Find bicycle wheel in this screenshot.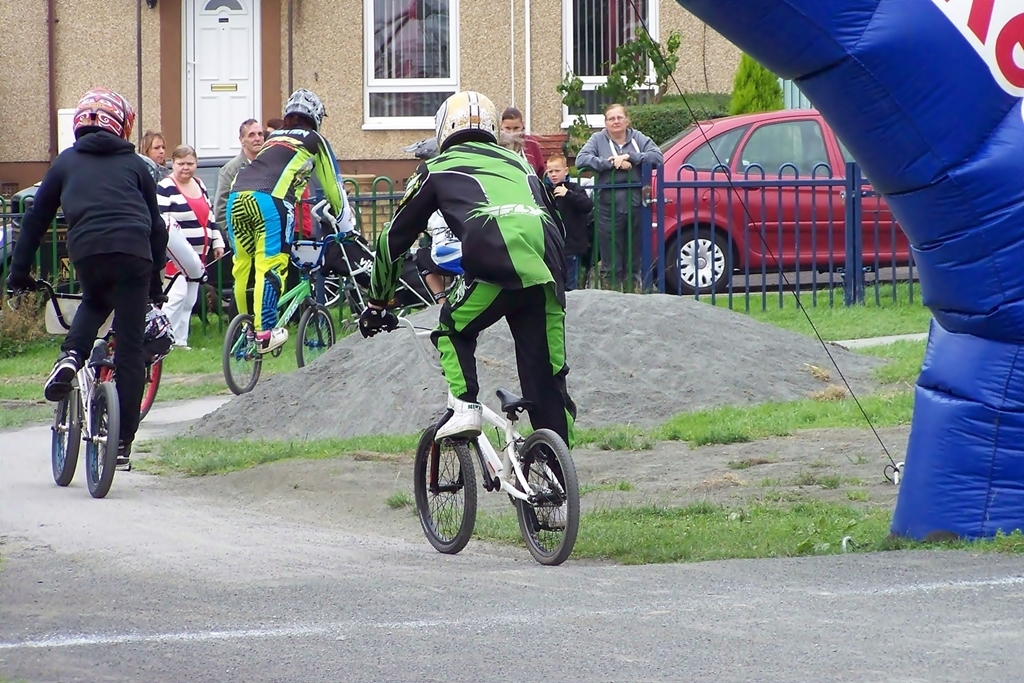
The bounding box for bicycle wheel is locate(223, 310, 261, 395).
